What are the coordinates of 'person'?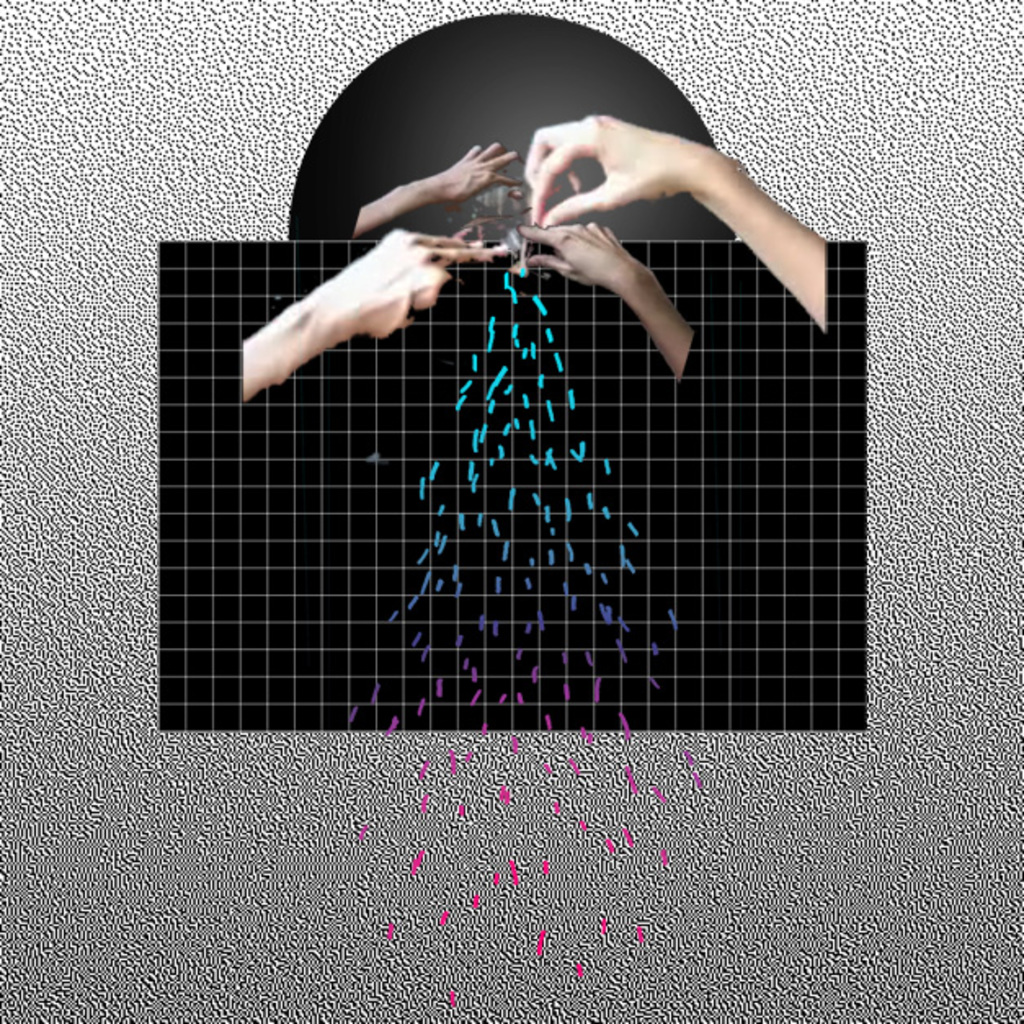
region(529, 118, 841, 372).
